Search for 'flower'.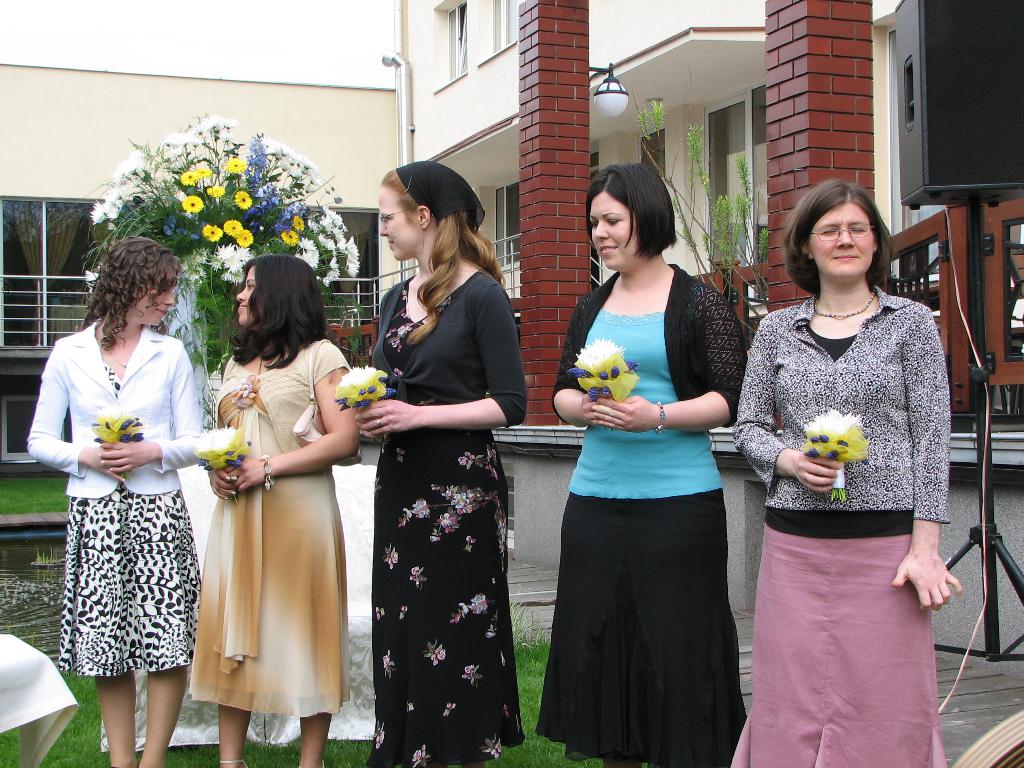
Found at <box>572,335,619,380</box>.
